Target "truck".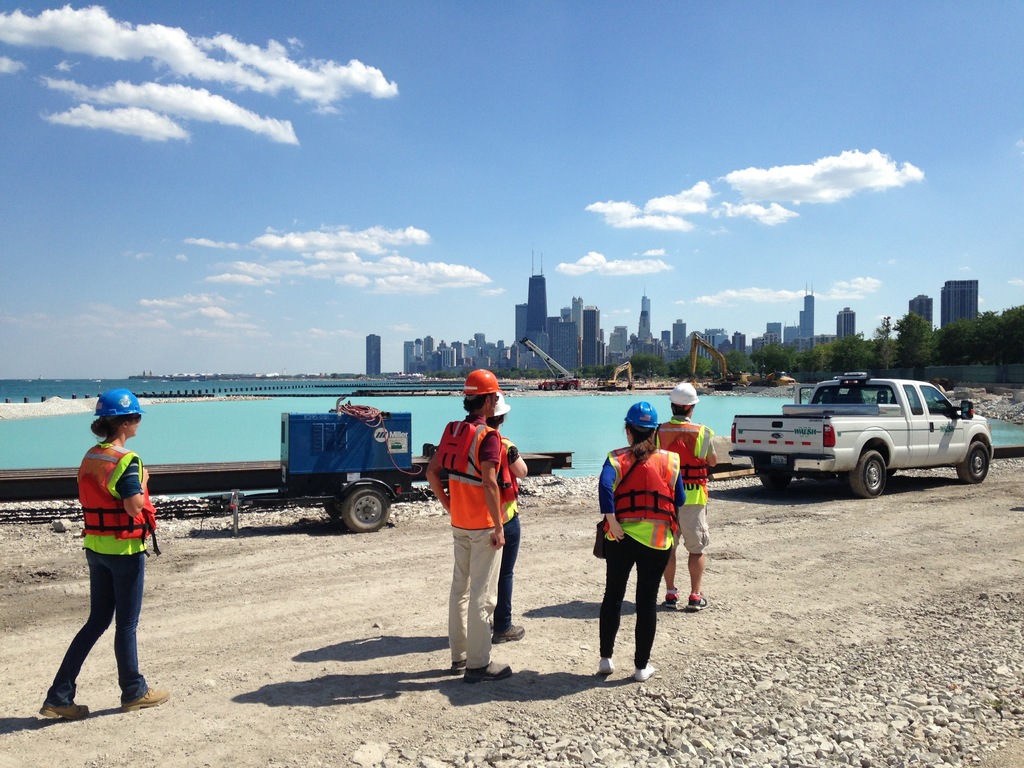
Target region: x1=728, y1=378, x2=995, y2=508.
